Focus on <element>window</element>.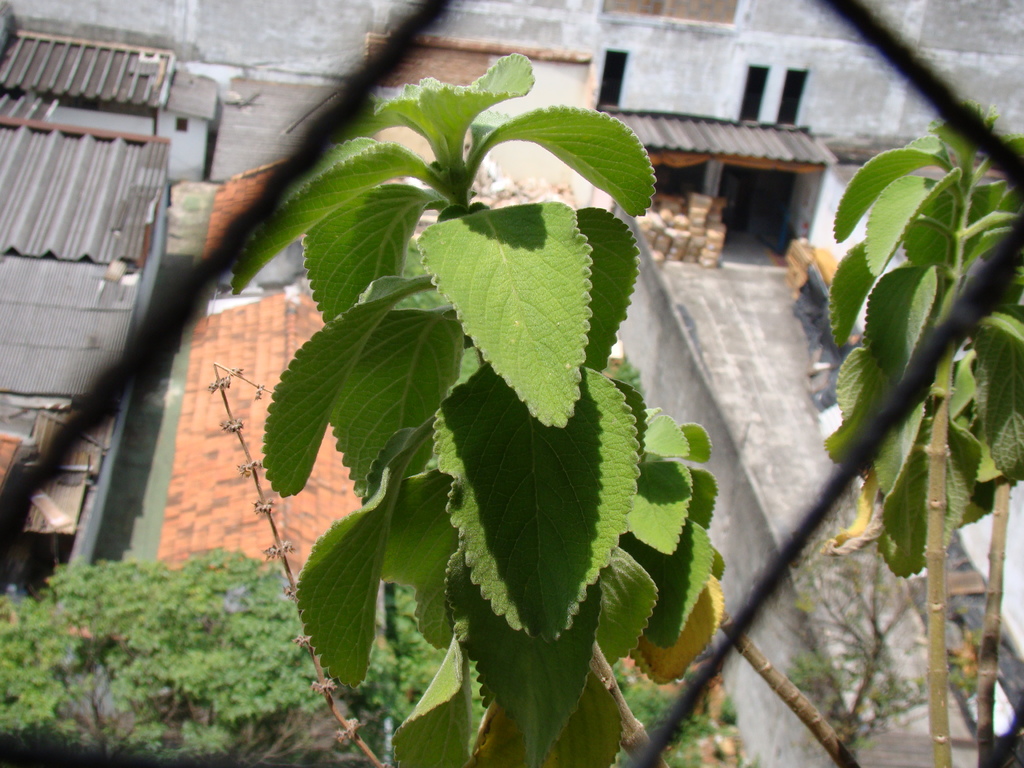
Focused at [left=739, top=65, right=766, bottom=120].
